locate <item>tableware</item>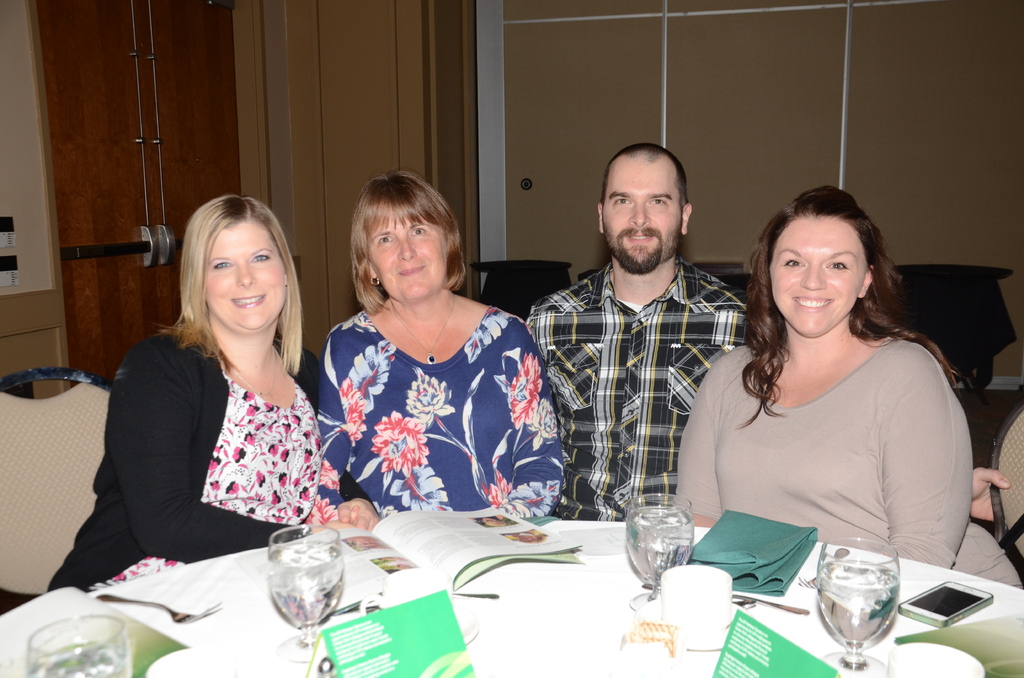
634 595 733 654
